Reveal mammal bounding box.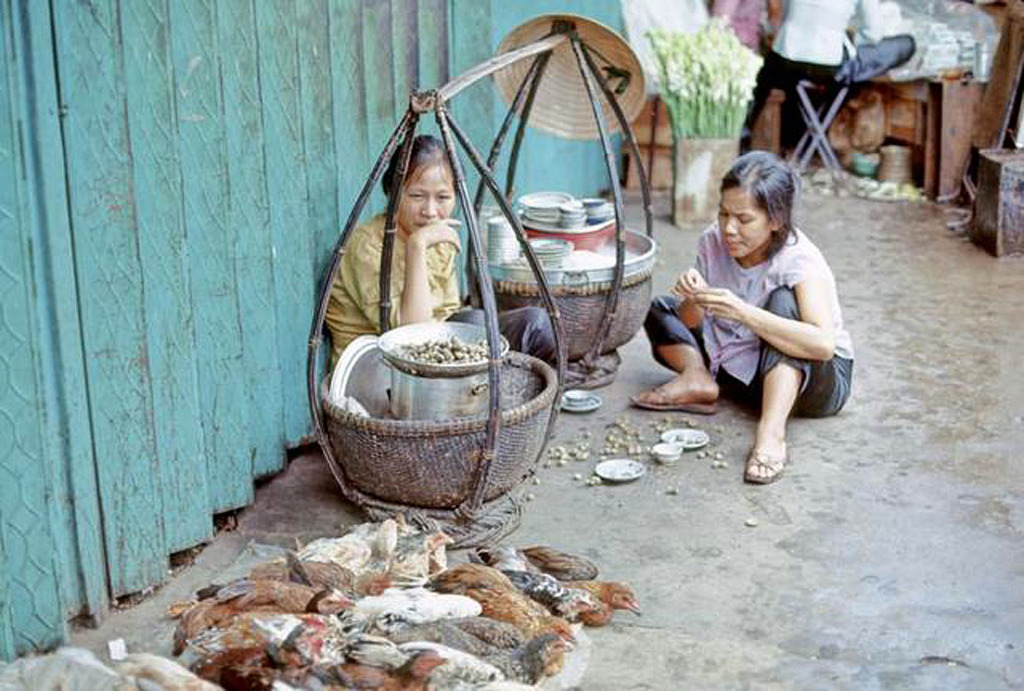
Revealed: BBox(317, 127, 566, 377).
